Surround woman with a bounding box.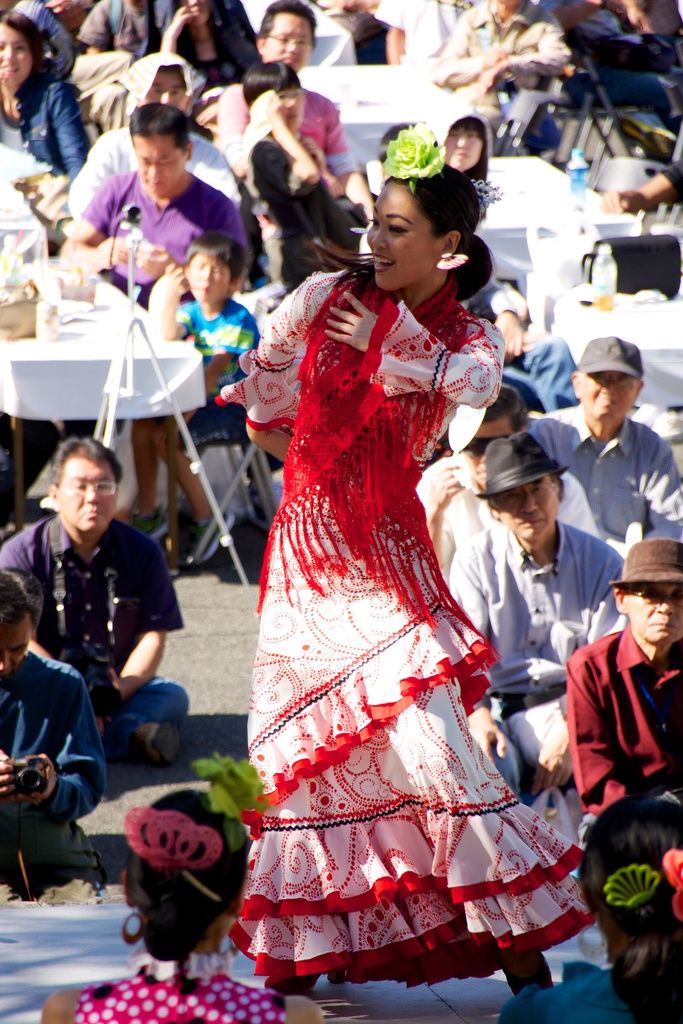
(230,118,564,1007).
